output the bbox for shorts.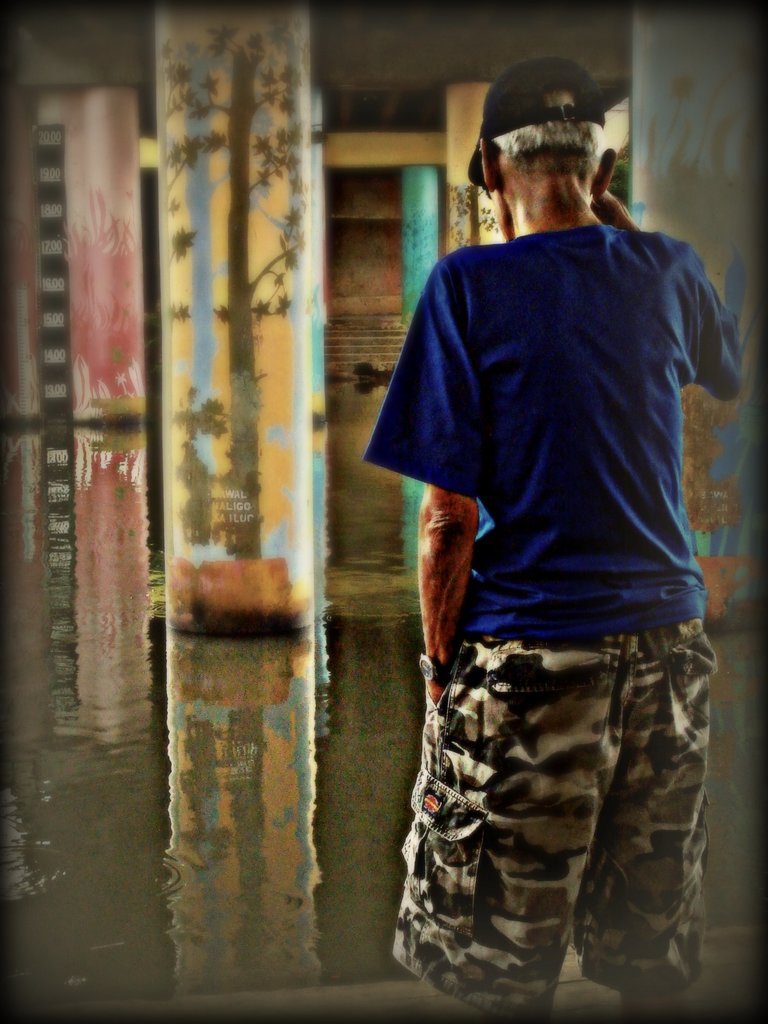
Rect(399, 616, 709, 1023).
